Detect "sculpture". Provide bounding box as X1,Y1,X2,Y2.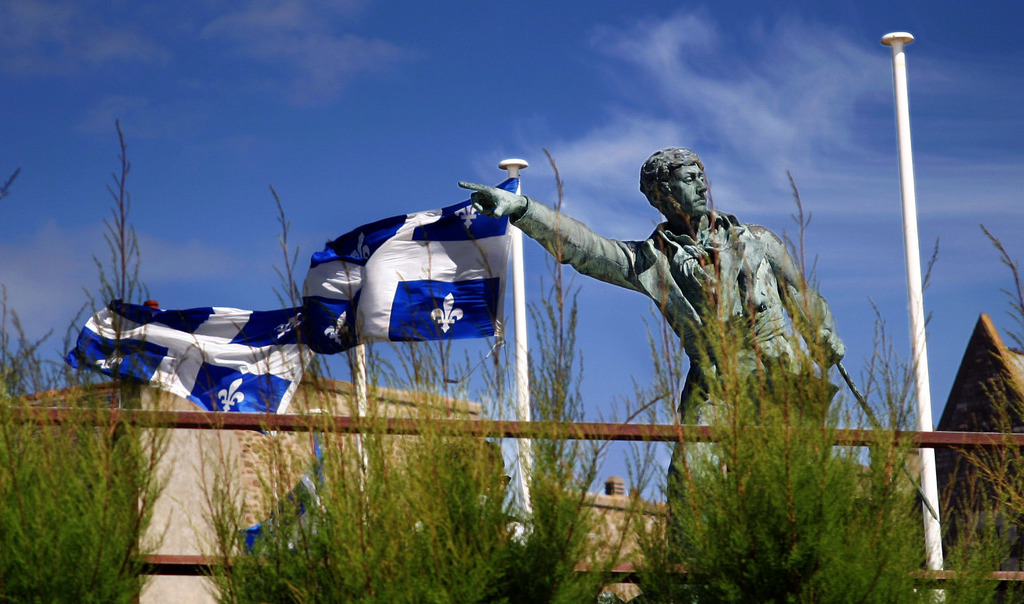
450,139,852,603.
